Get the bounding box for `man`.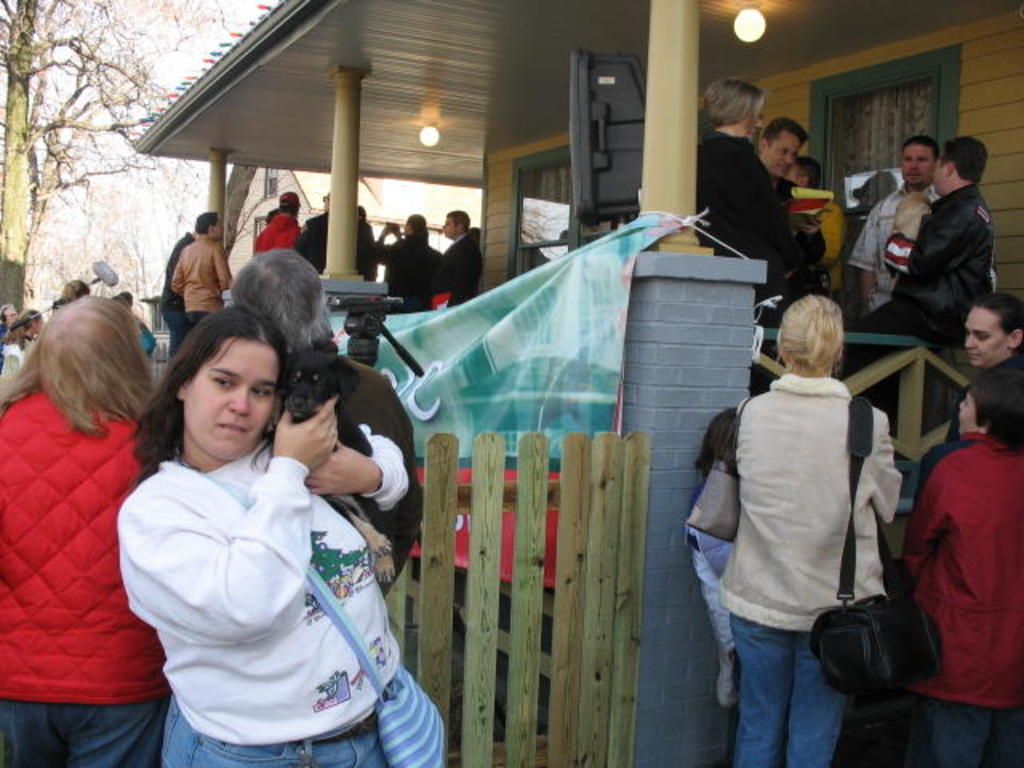
[left=162, top=219, right=198, bottom=357].
